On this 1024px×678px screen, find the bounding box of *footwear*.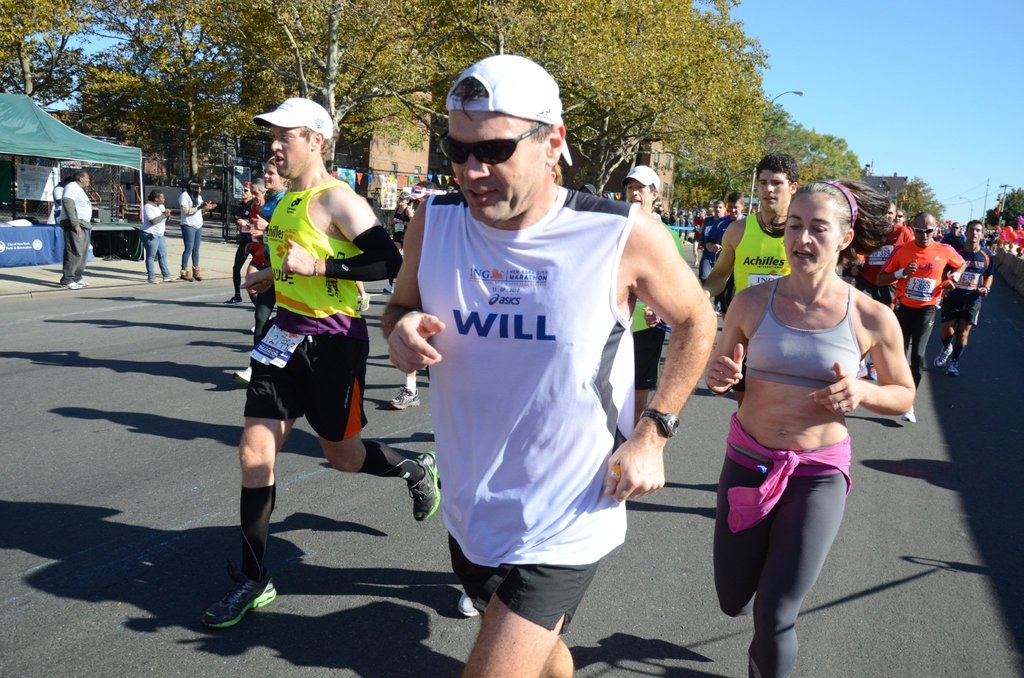
Bounding box: <region>385, 280, 393, 296</region>.
